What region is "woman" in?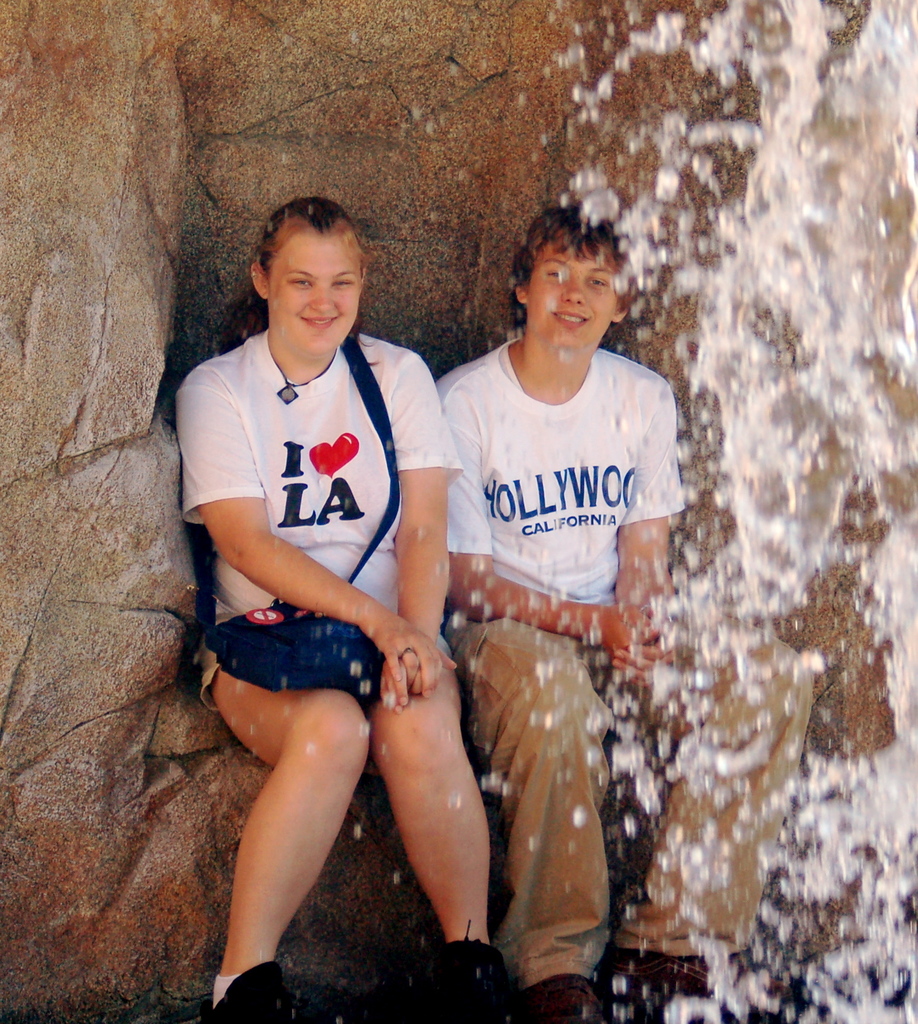
170:198:529:1012.
